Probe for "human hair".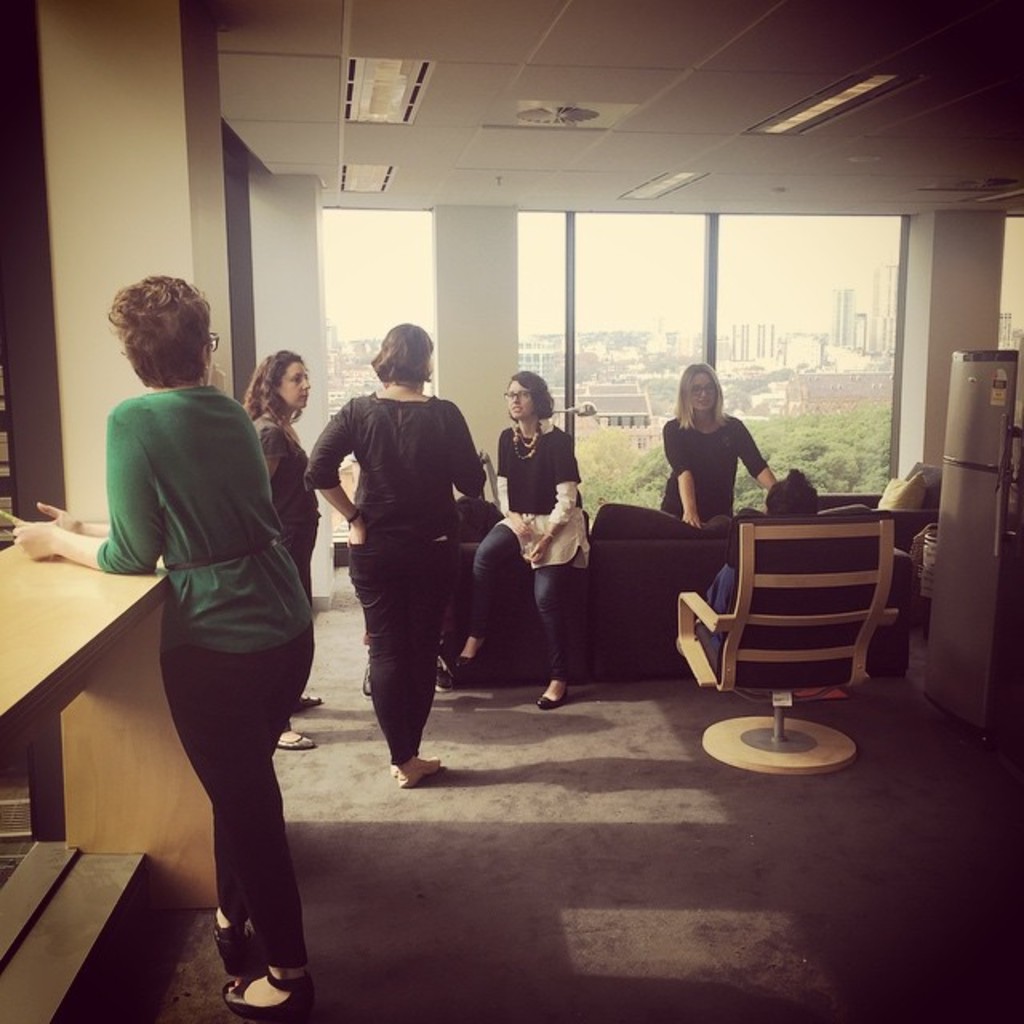
Probe result: l=512, t=371, r=557, b=427.
